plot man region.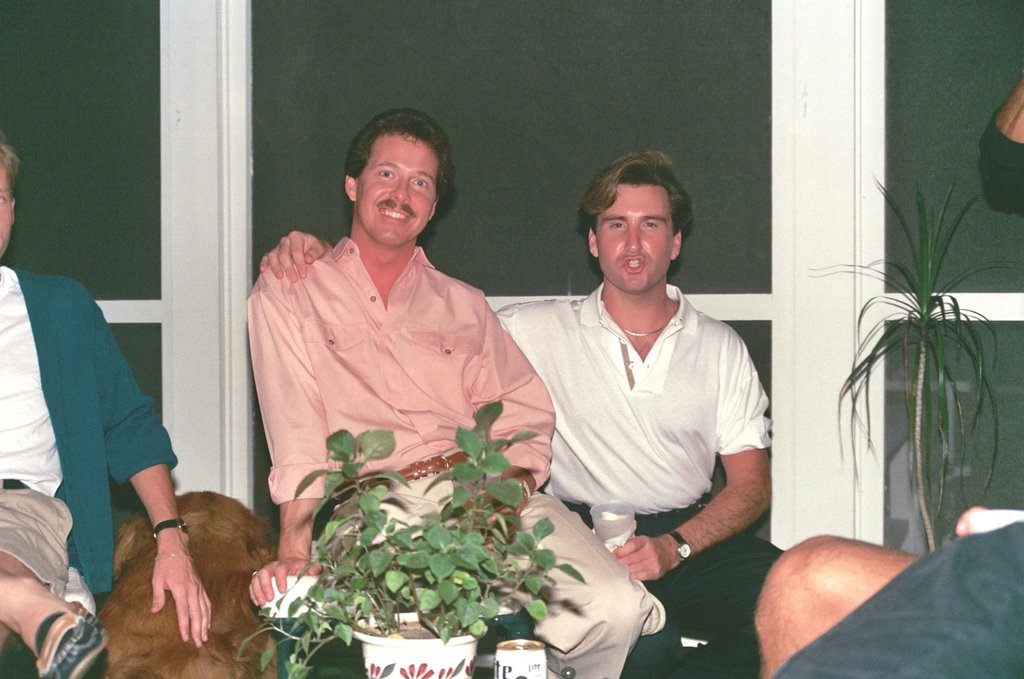
Plotted at BBox(750, 74, 1023, 678).
